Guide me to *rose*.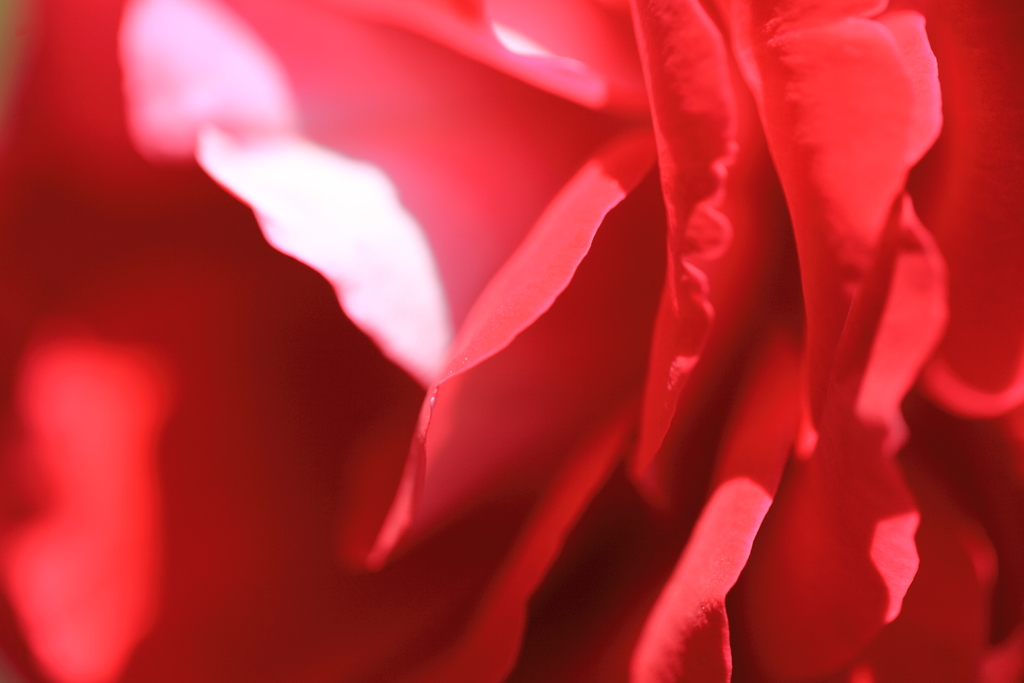
Guidance: 0/0/1023/682.
